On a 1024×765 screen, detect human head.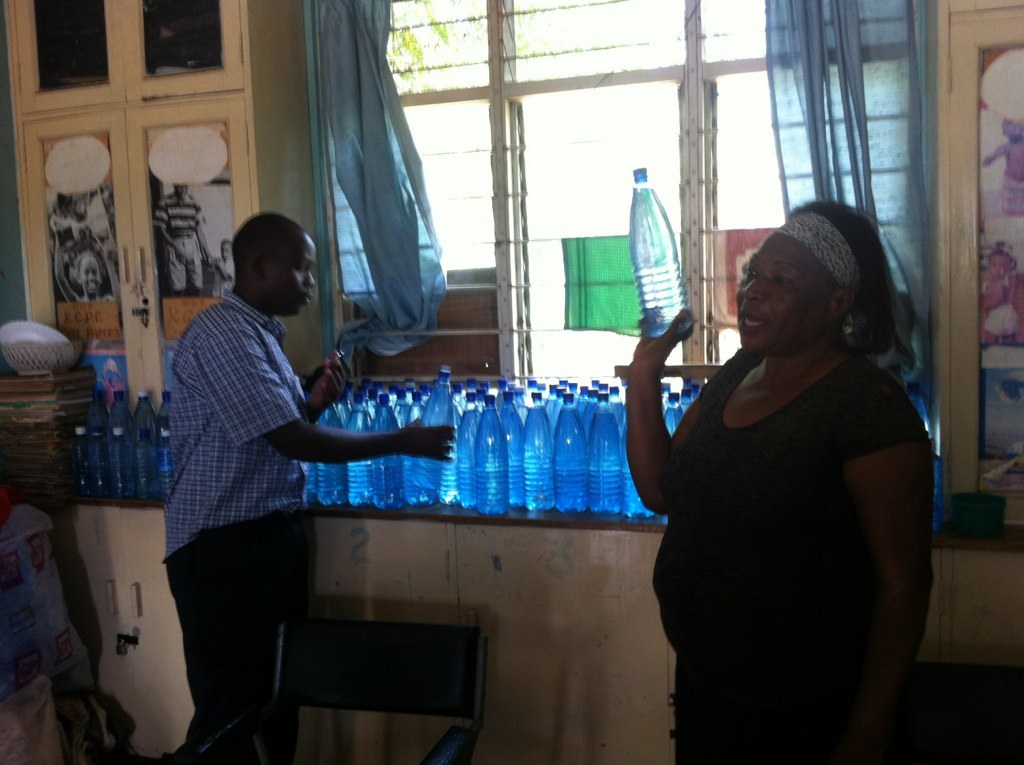
left=219, top=237, right=228, bottom=259.
